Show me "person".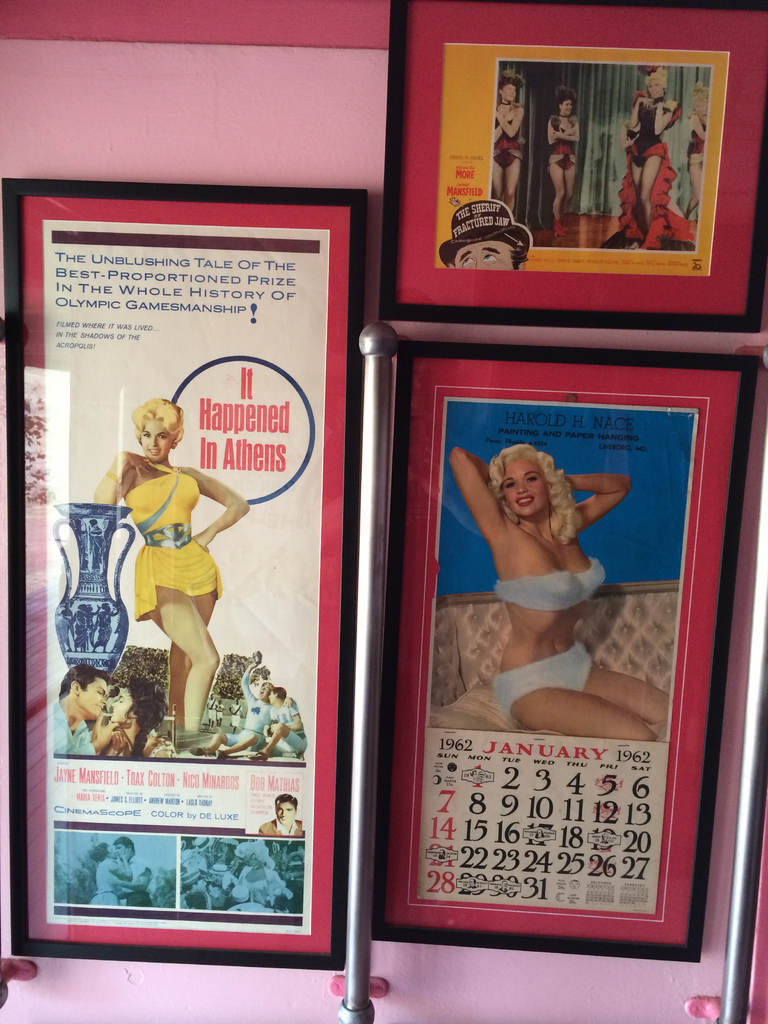
"person" is here: {"left": 618, "top": 65, "right": 676, "bottom": 237}.
